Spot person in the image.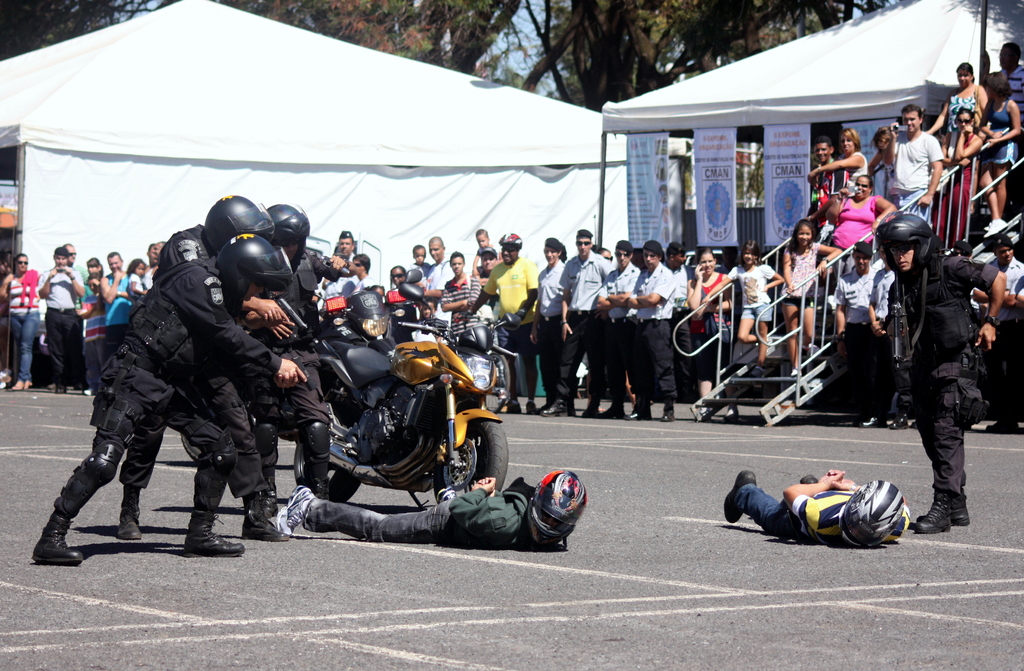
person found at [x1=381, y1=264, x2=411, y2=302].
